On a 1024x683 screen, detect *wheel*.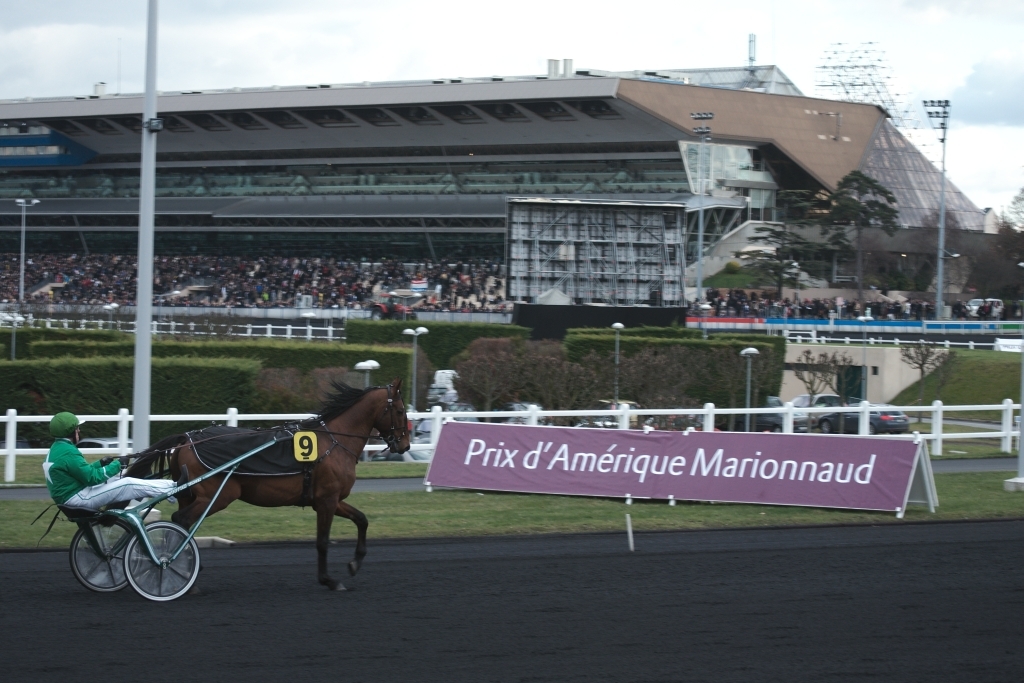
(x1=70, y1=519, x2=144, y2=596).
